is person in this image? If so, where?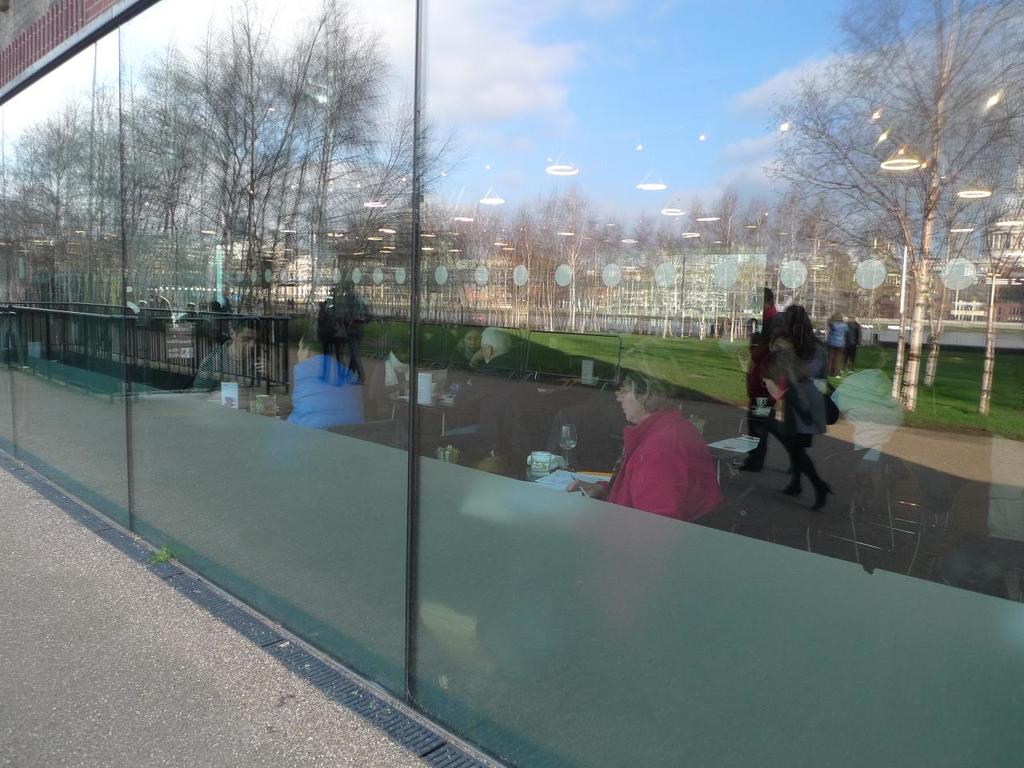
Yes, at (186, 314, 281, 389).
